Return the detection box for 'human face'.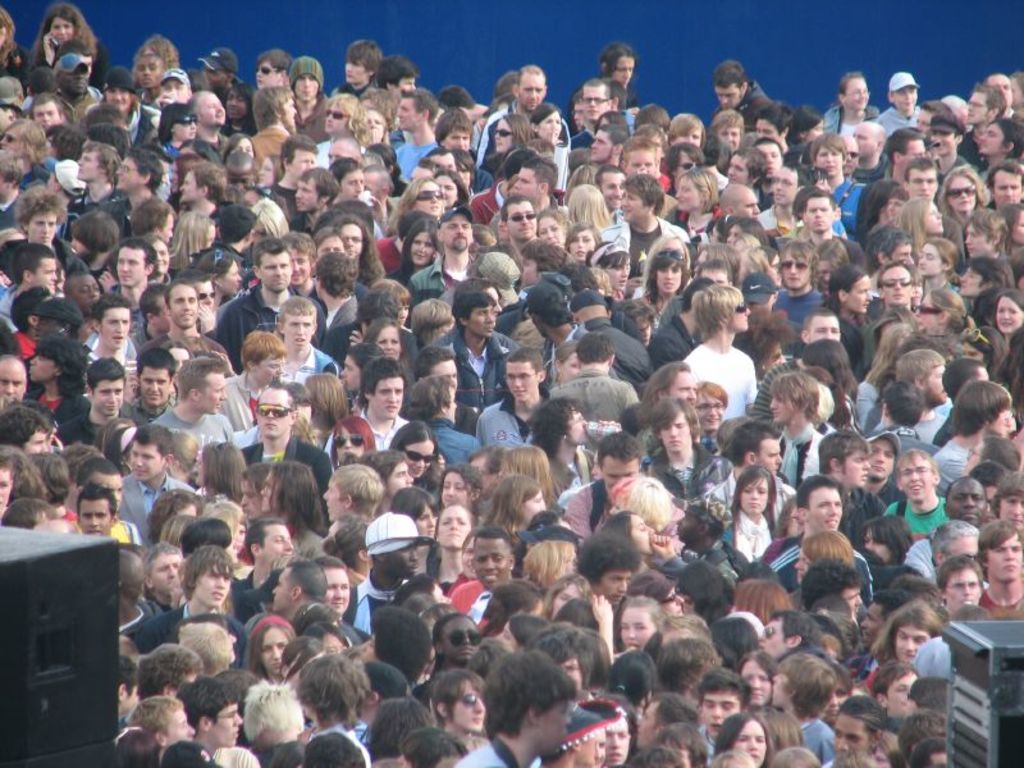
Rect(453, 684, 489, 731).
